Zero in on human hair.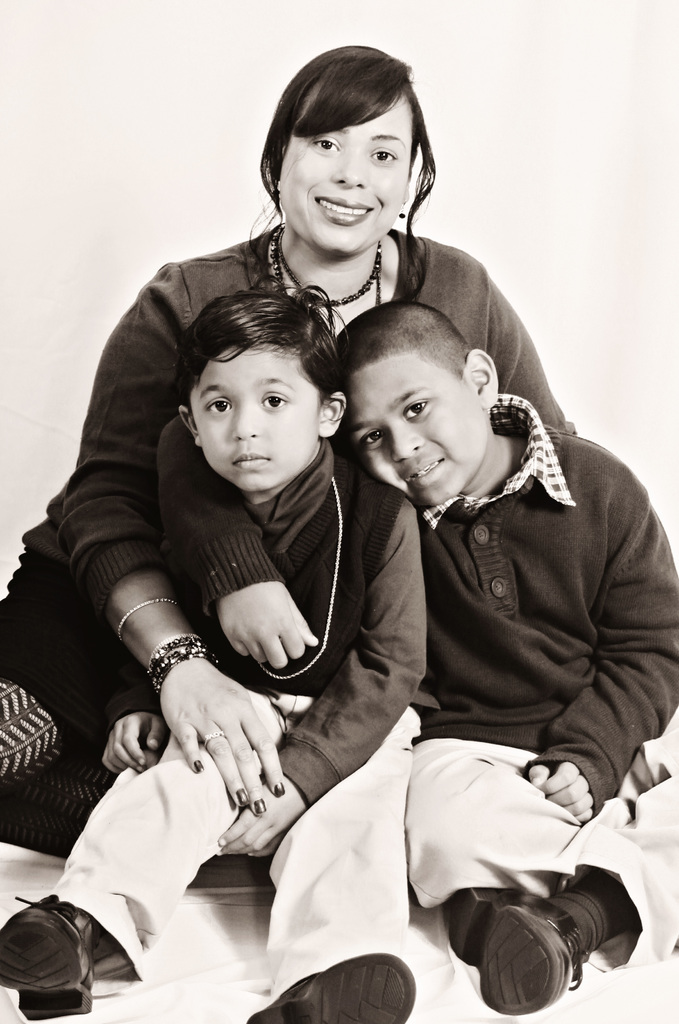
Zeroed in: x1=170, y1=276, x2=341, y2=429.
